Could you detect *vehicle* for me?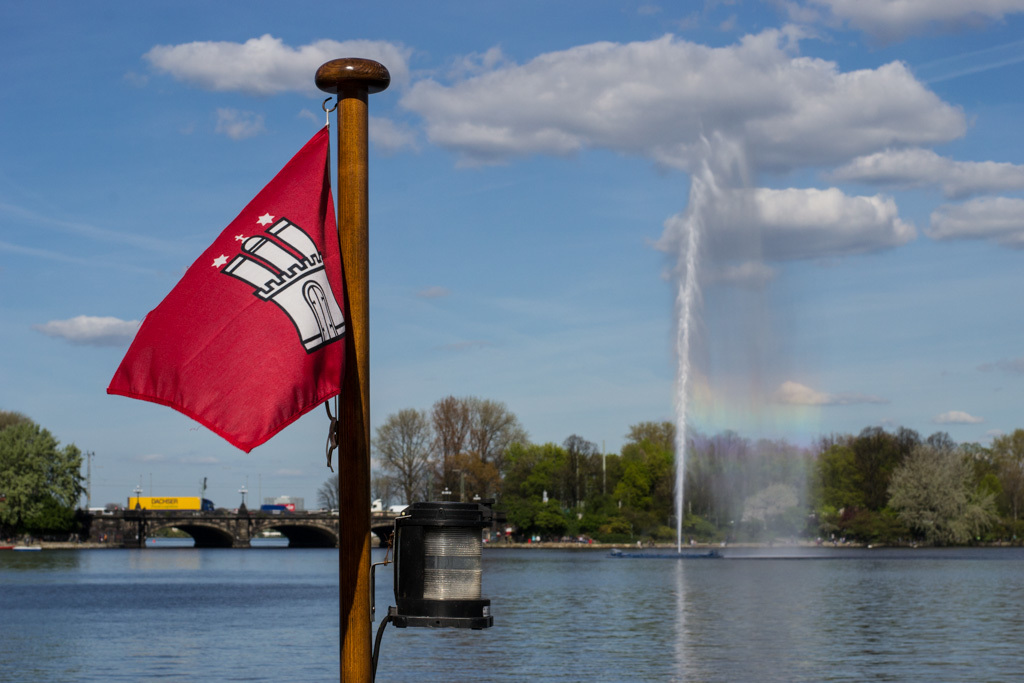
Detection result: Rect(87, 503, 116, 518).
